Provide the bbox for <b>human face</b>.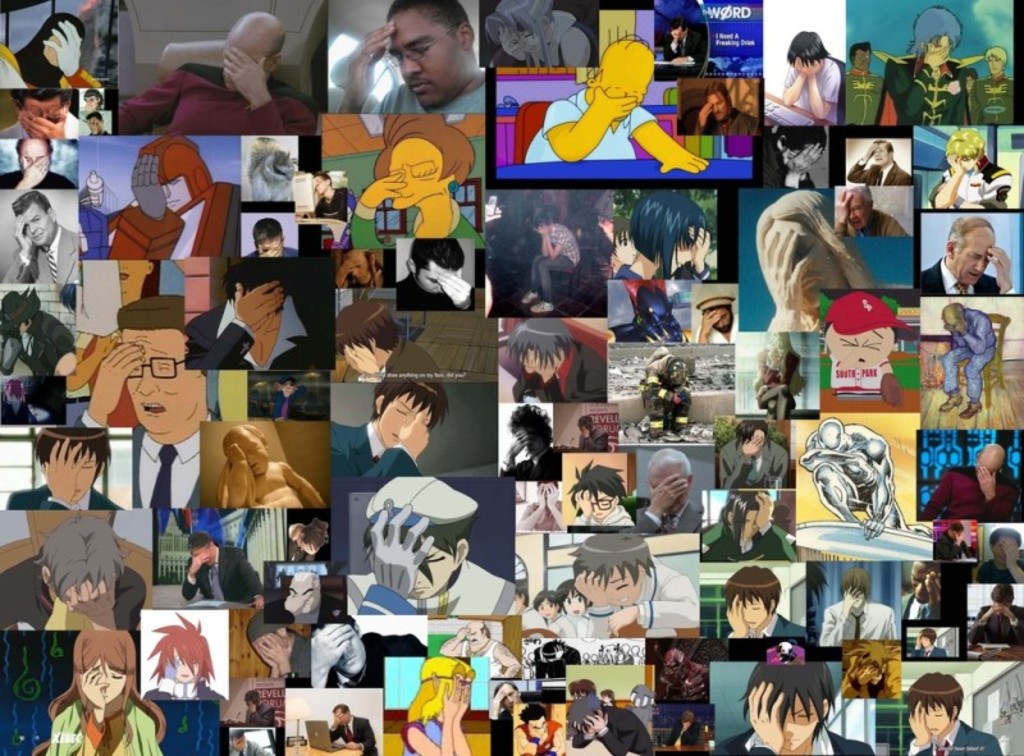
[left=529, top=714, right=550, bottom=734].
